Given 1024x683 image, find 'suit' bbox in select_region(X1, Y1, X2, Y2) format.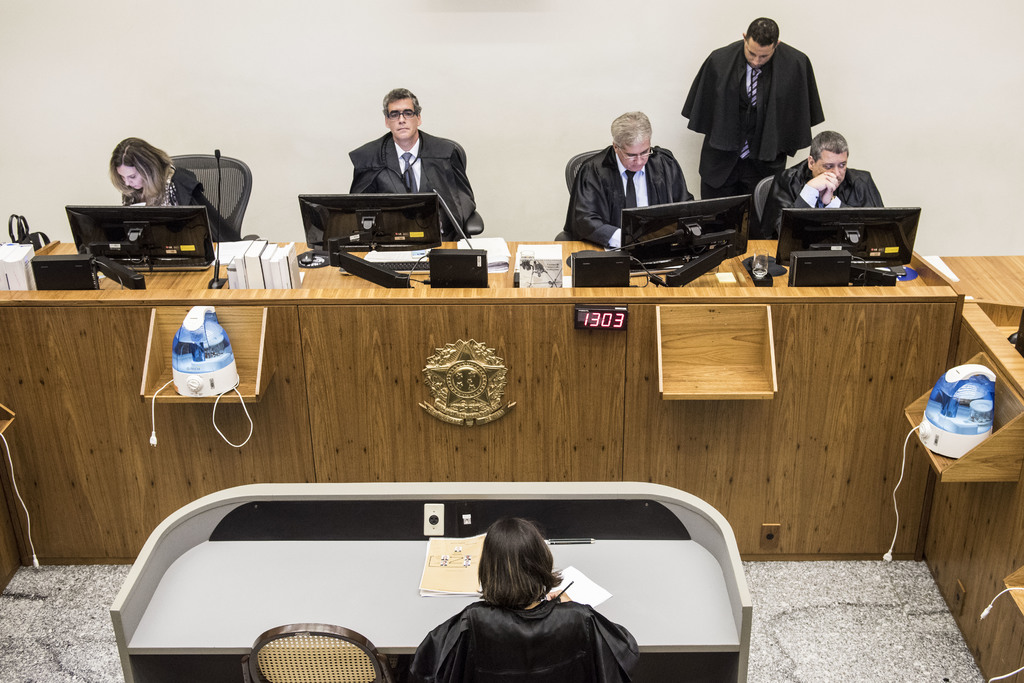
select_region(754, 160, 883, 239).
